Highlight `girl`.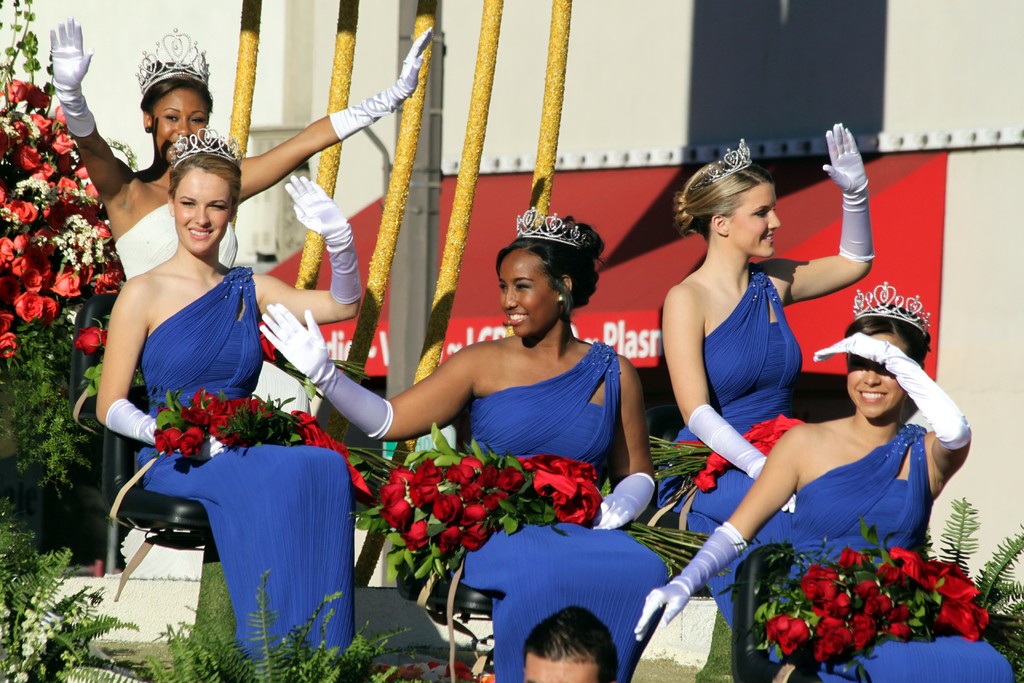
Highlighted region: select_region(94, 133, 359, 658).
